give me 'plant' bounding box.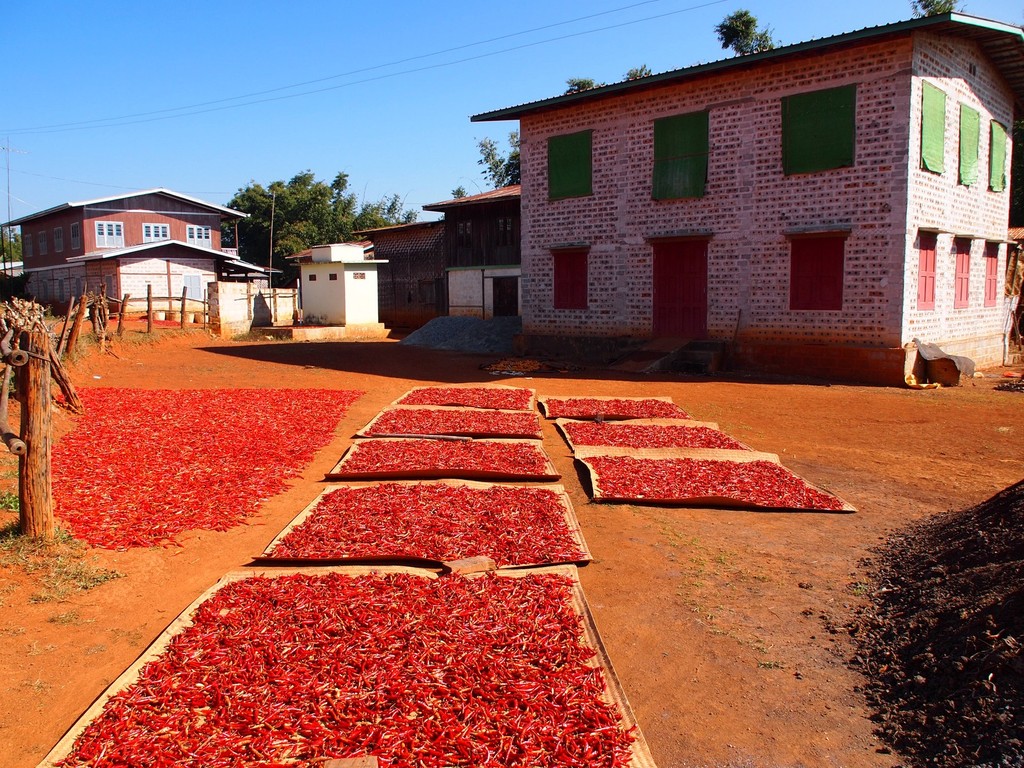
bbox=(718, 554, 727, 564).
